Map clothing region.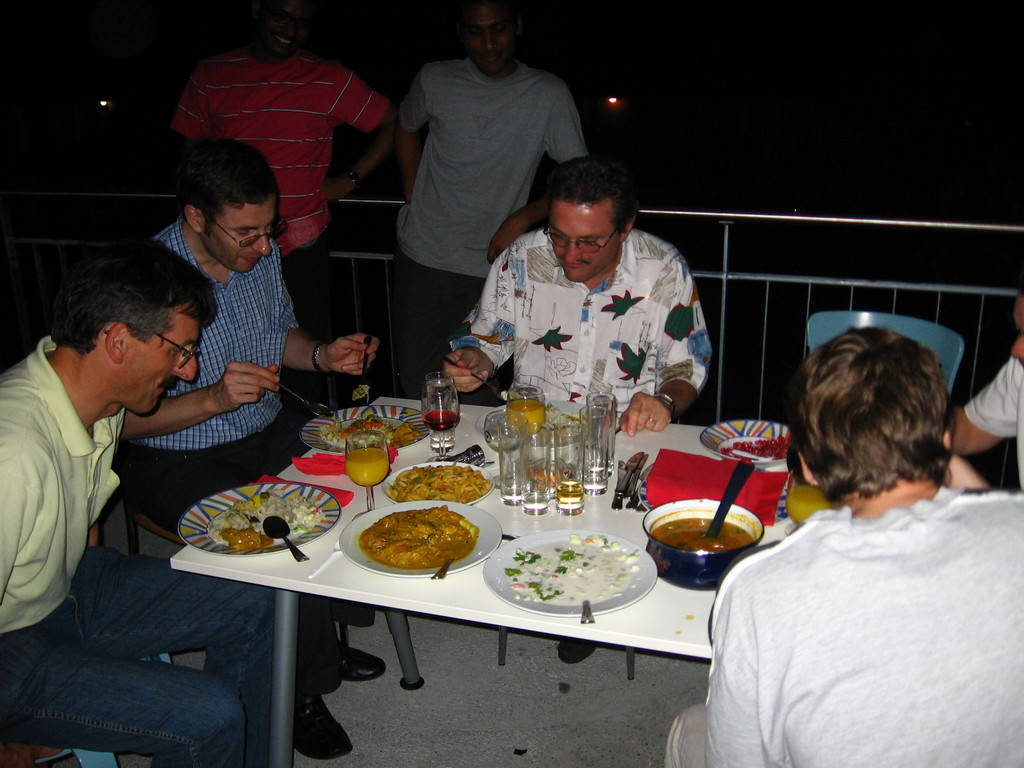
Mapped to bbox=[708, 429, 1023, 766].
